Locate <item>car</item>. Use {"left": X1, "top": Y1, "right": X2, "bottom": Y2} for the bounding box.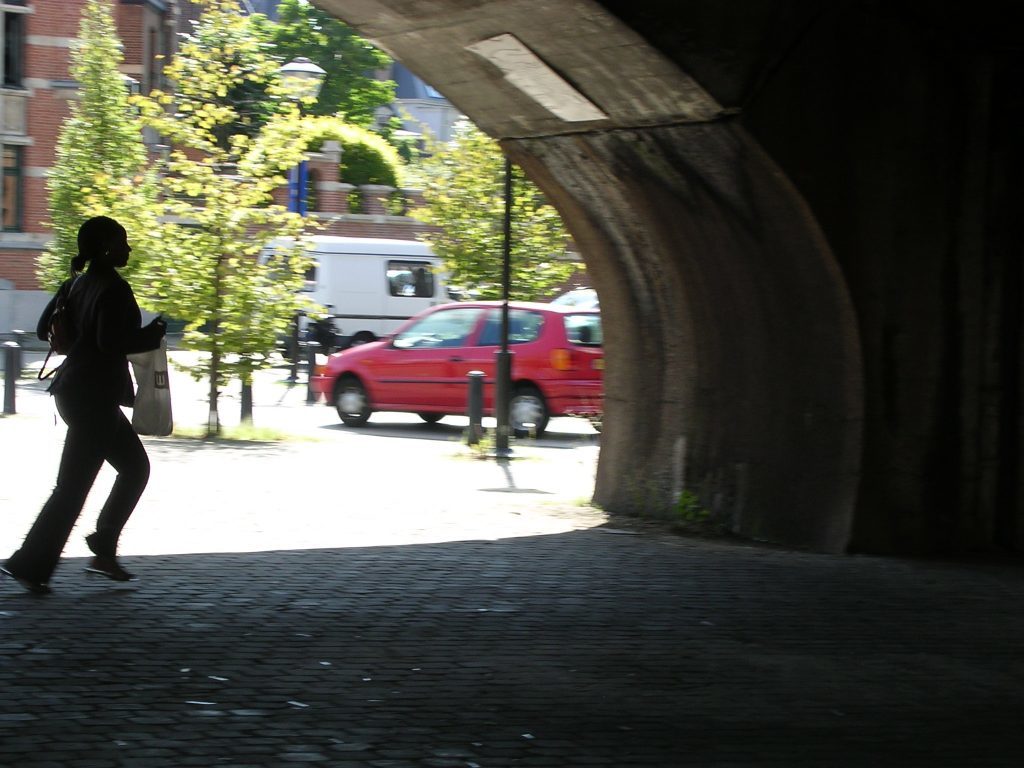
{"left": 551, "top": 287, "right": 600, "bottom": 311}.
